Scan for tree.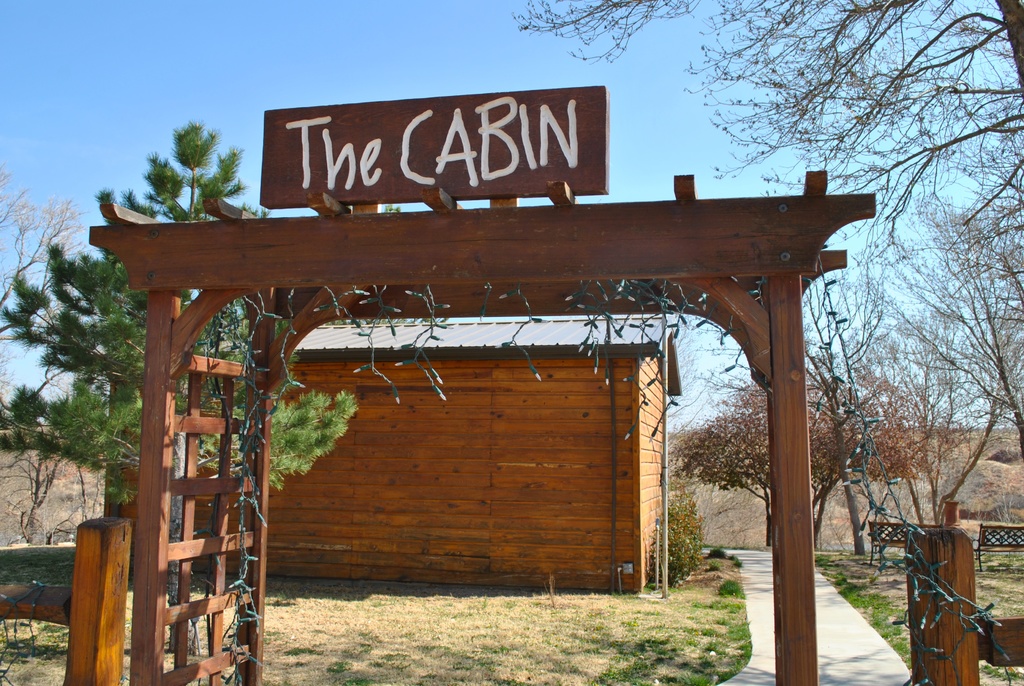
Scan result: (670,384,929,549).
